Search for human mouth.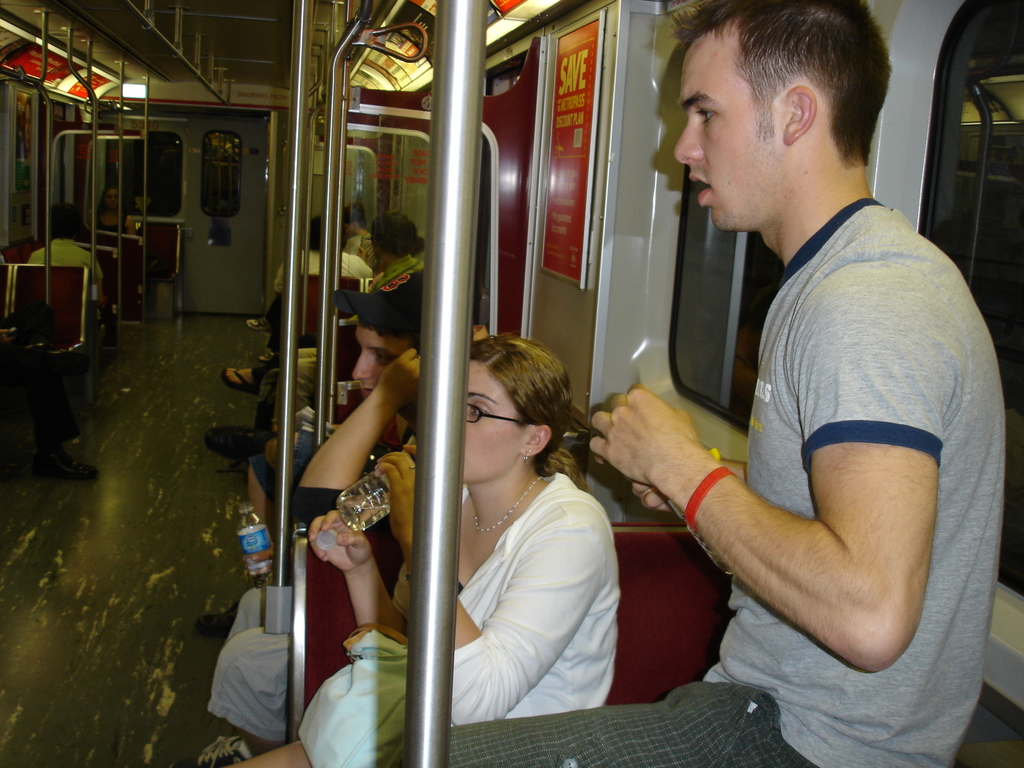
Found at Rect(689, 166, 712, 209).
